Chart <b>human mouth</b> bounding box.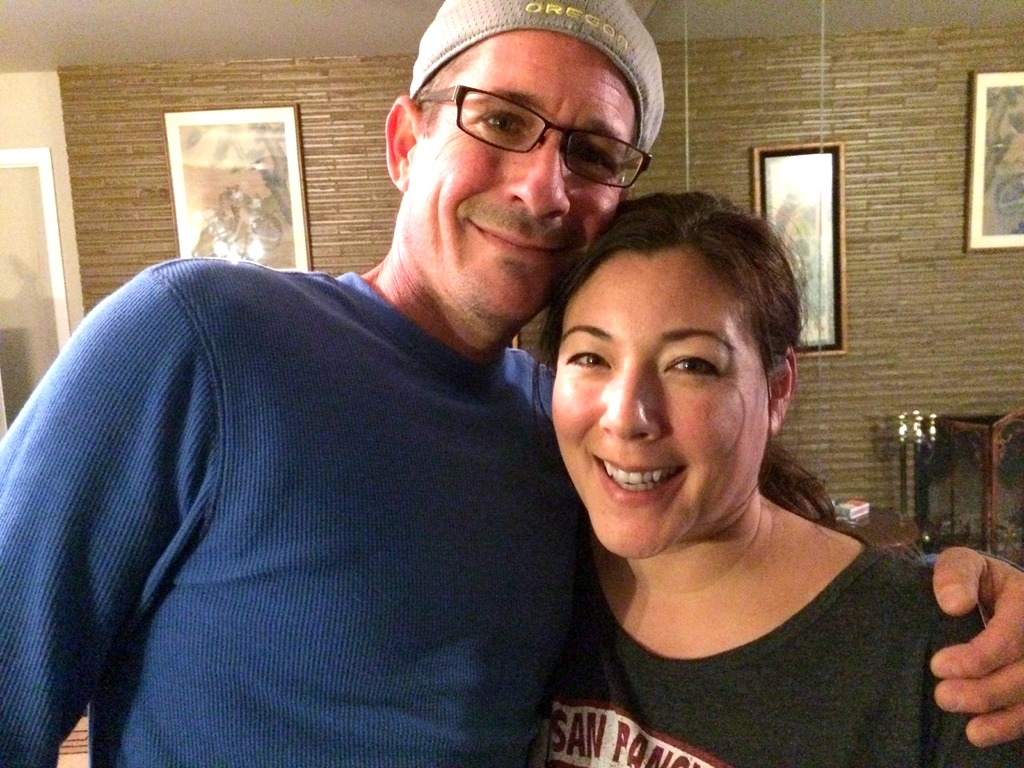
Charted: left=453, top=210, right=578, bottom=275.
